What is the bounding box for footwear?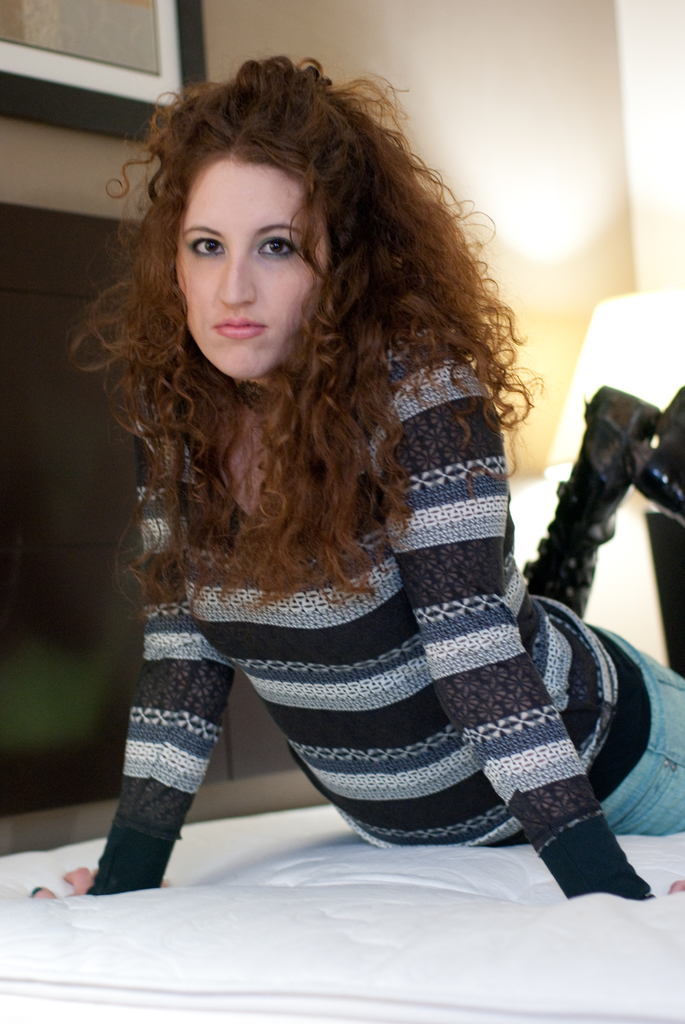
628:381:684:514.
